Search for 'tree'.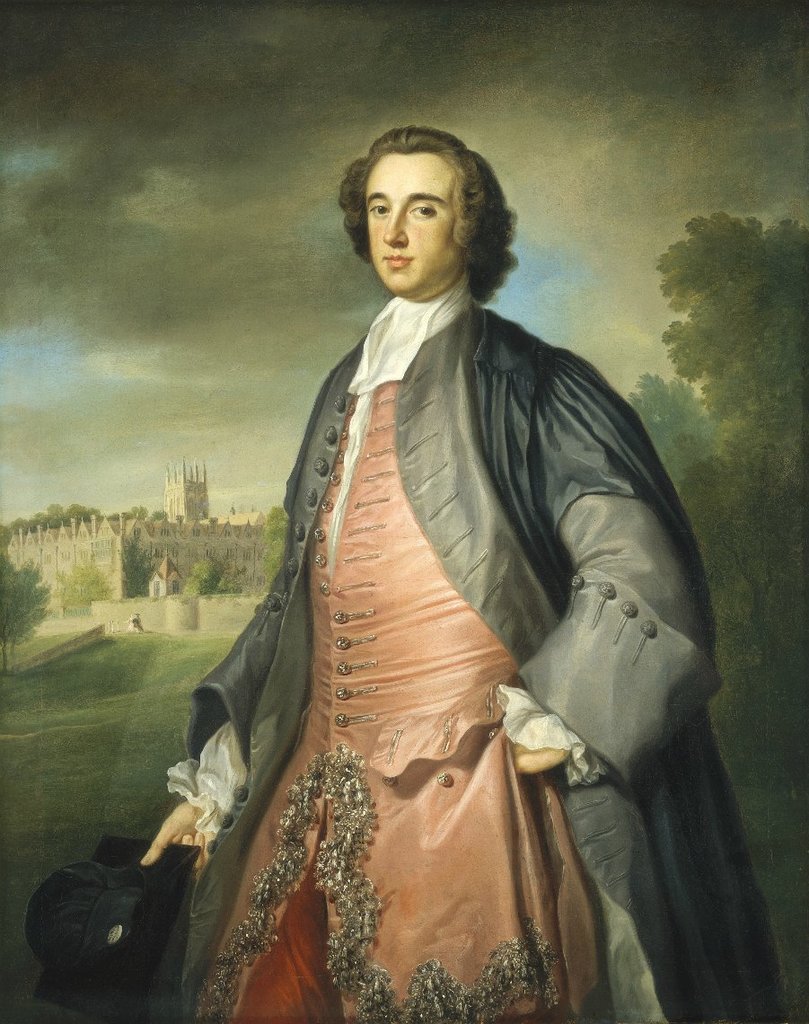
Found at <bbox>0, 552, 48, 649</bbox>.
